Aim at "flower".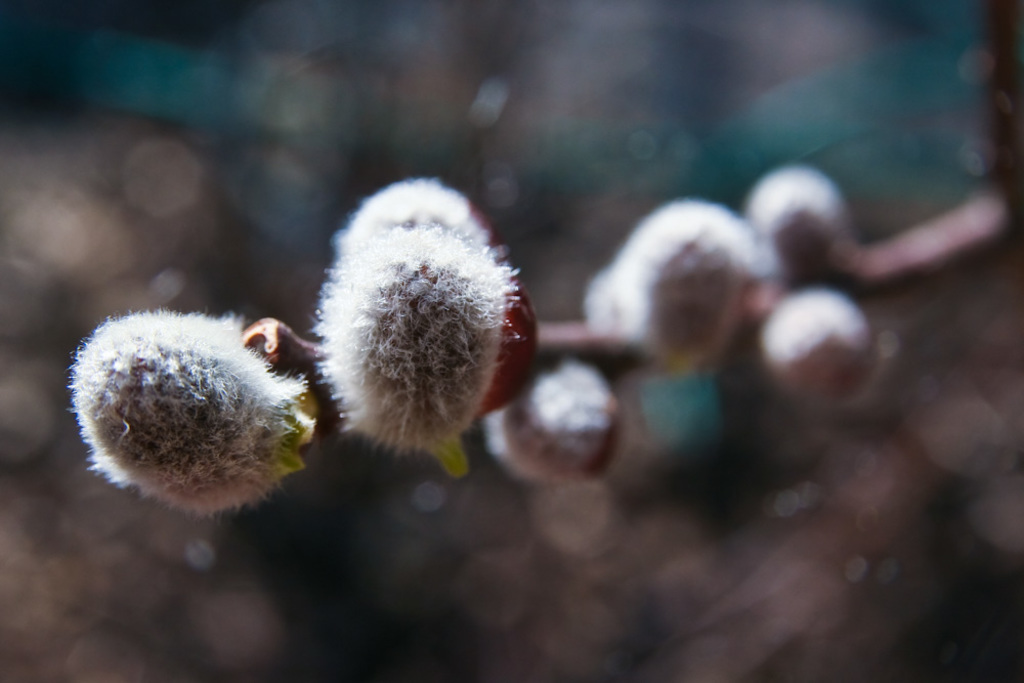
Aimed at <bbox>63, 308, 311, 517</bbox>.
